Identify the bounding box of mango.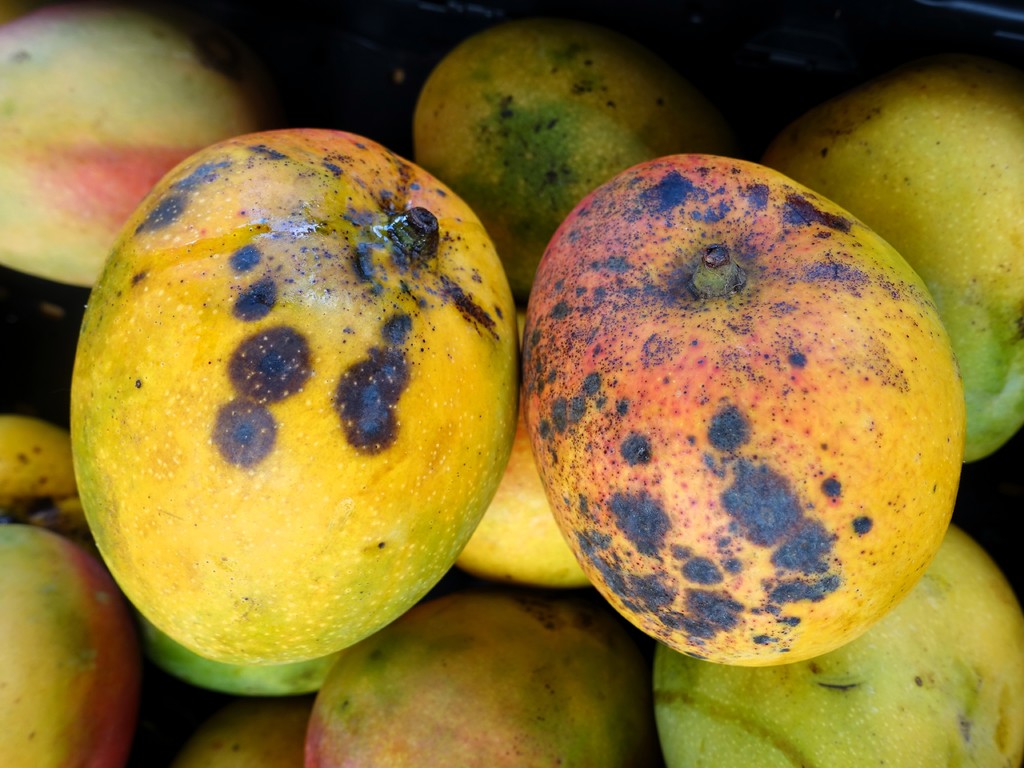
{"x1": 522, "y1": 154, "x2": 970, "y2": 663}.
